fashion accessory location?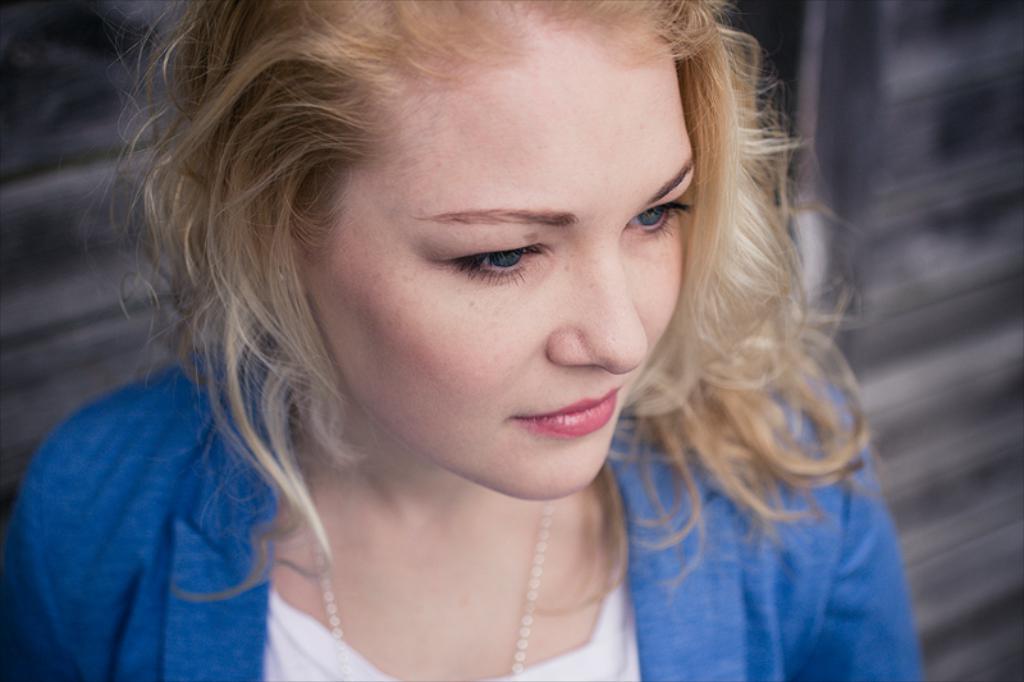
BBox(310, 498, 561, 681)
